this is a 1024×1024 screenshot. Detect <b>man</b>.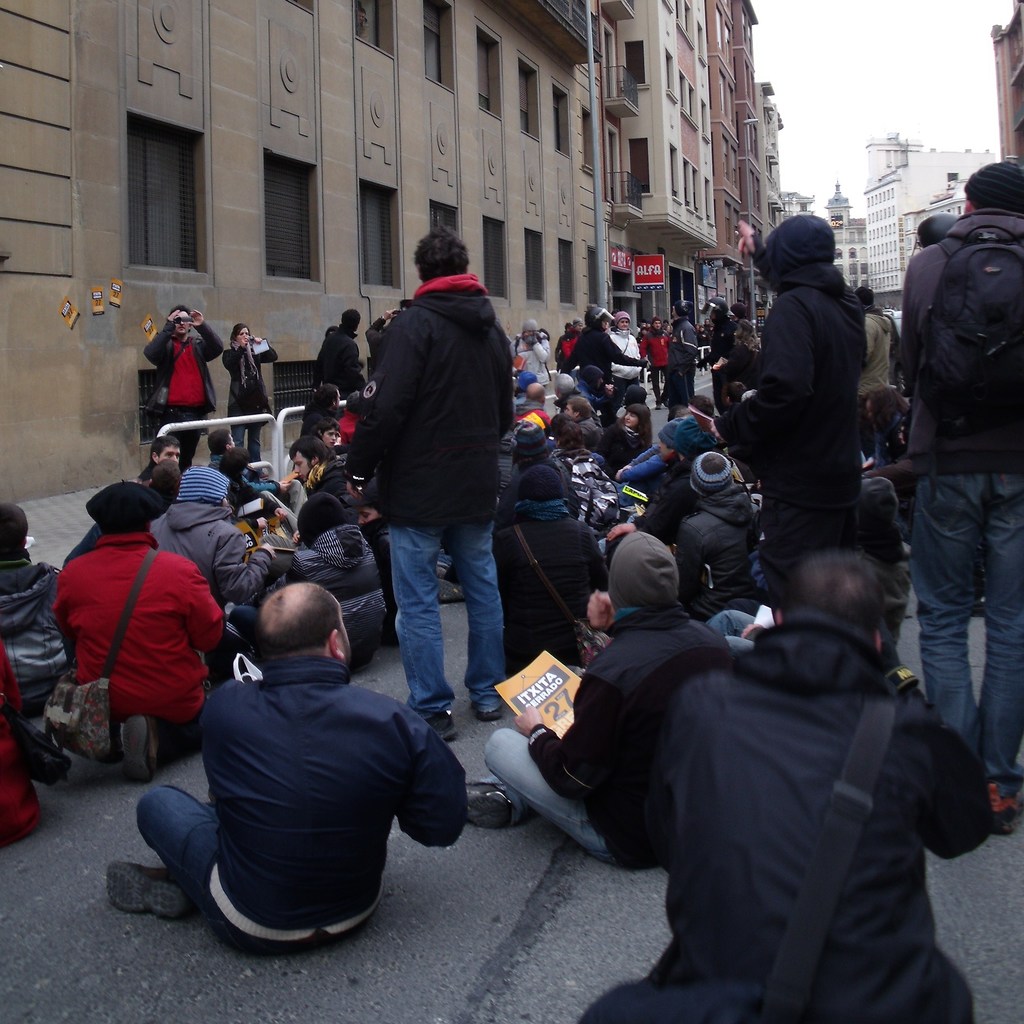
bbox=[147, 304, 223, 466].
